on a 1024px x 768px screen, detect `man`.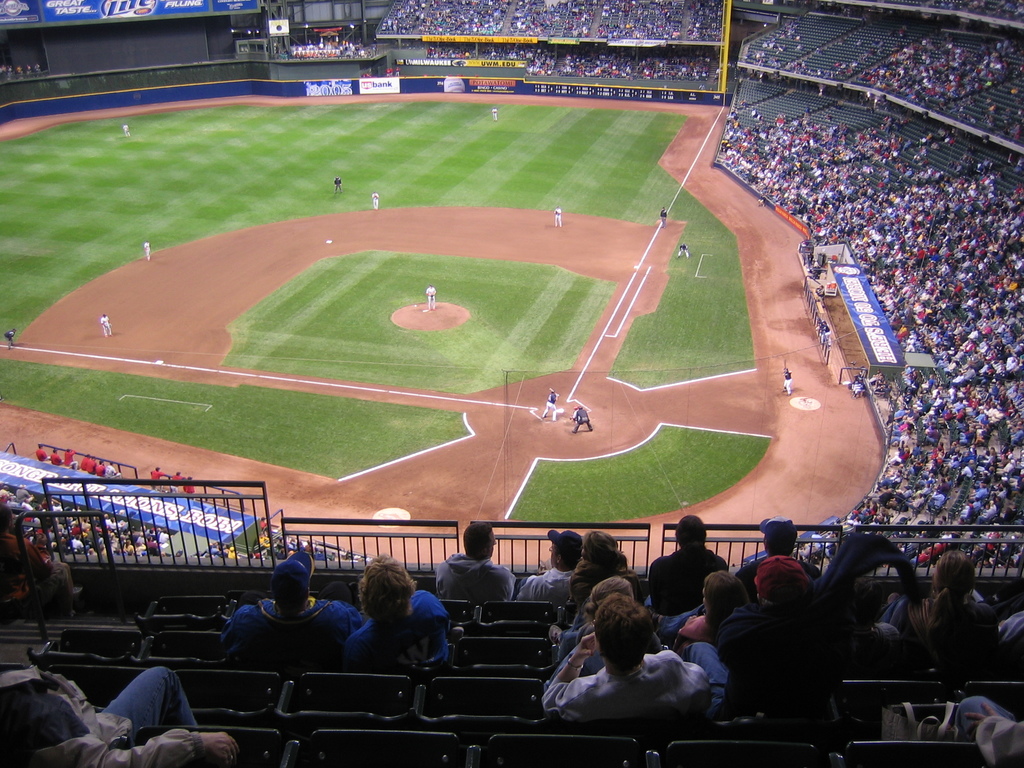
region(172, 471, 184, 486).
